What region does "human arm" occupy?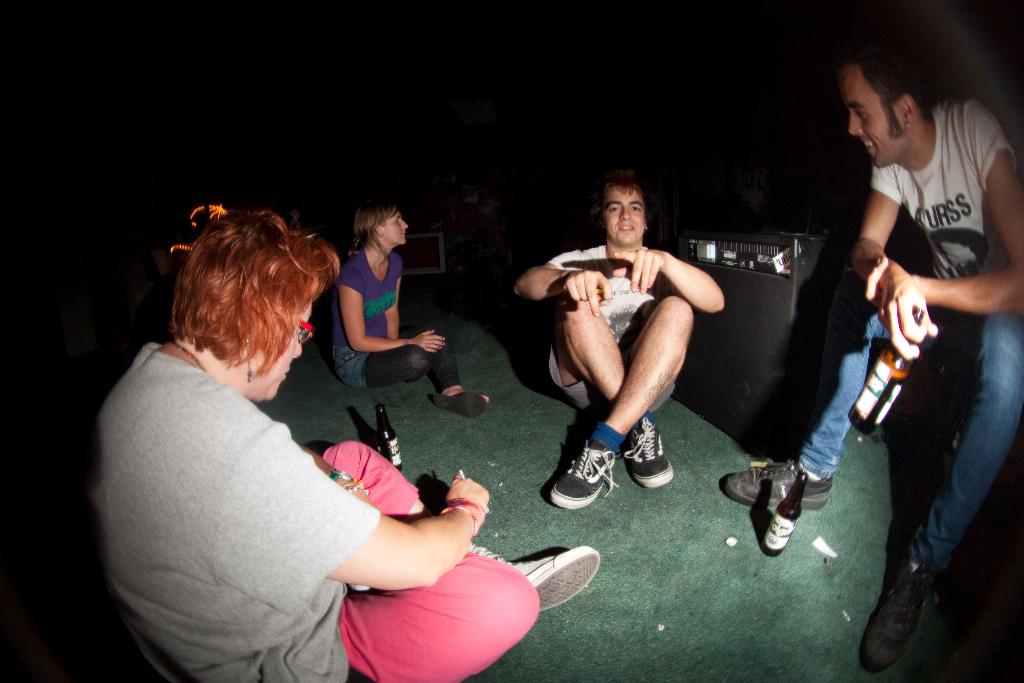
box=[646, 249, 741, 323].
